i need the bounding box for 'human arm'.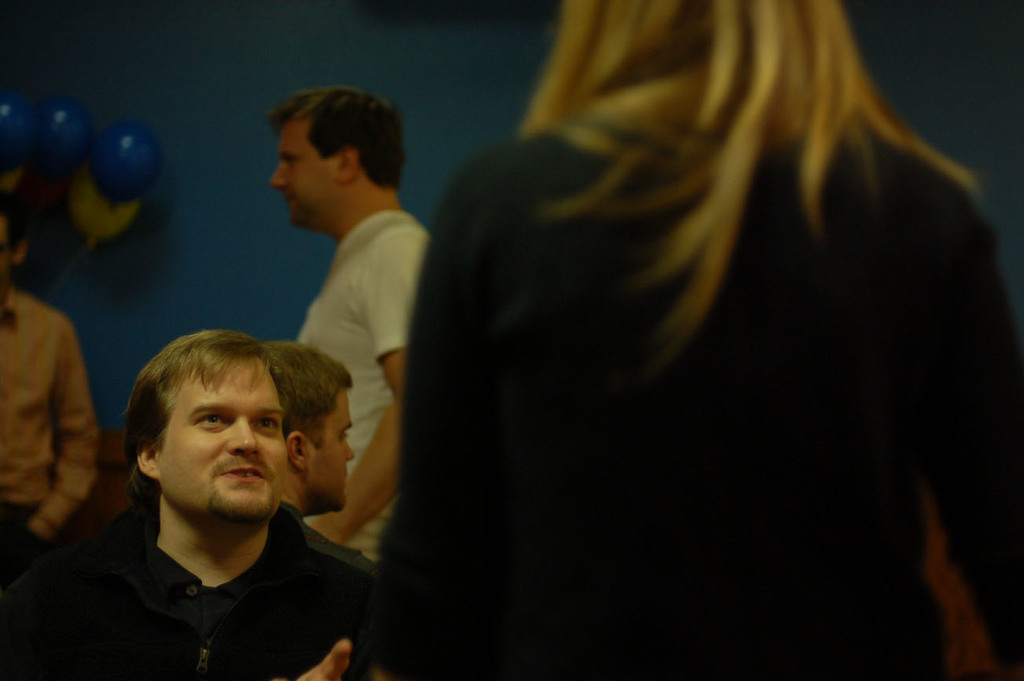
Here it is: pyautogui.locateOnScreen(328, 229, 443, 534).
